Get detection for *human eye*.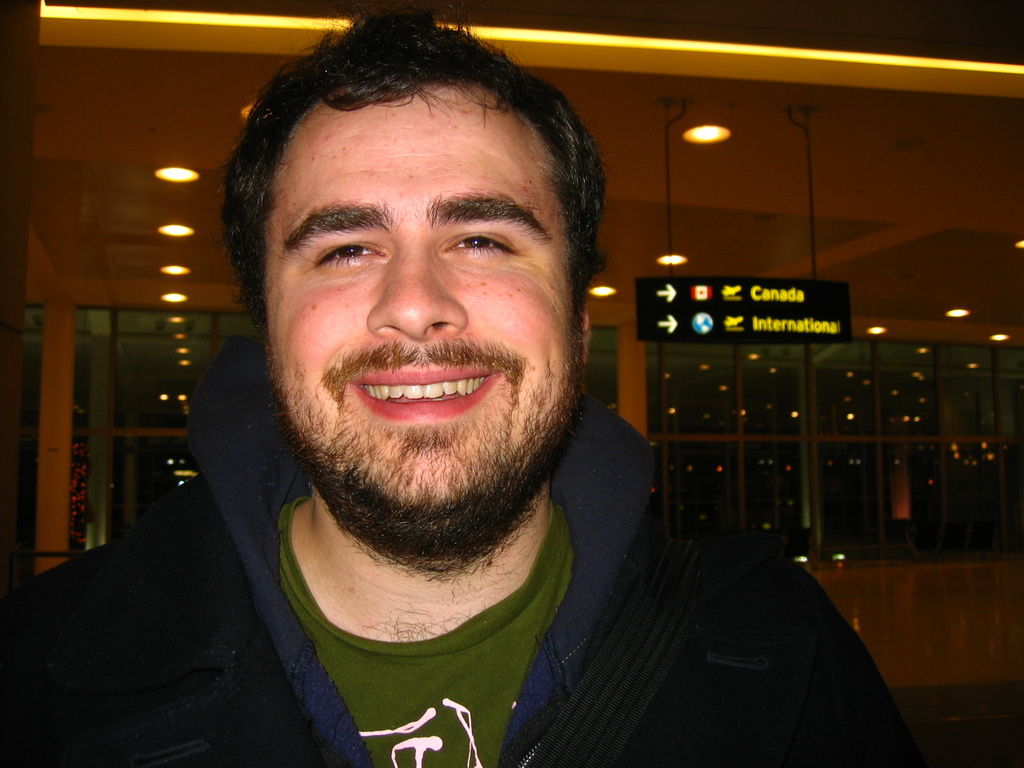
Detection: [left=442, top=225, right=514, bottom=264].
